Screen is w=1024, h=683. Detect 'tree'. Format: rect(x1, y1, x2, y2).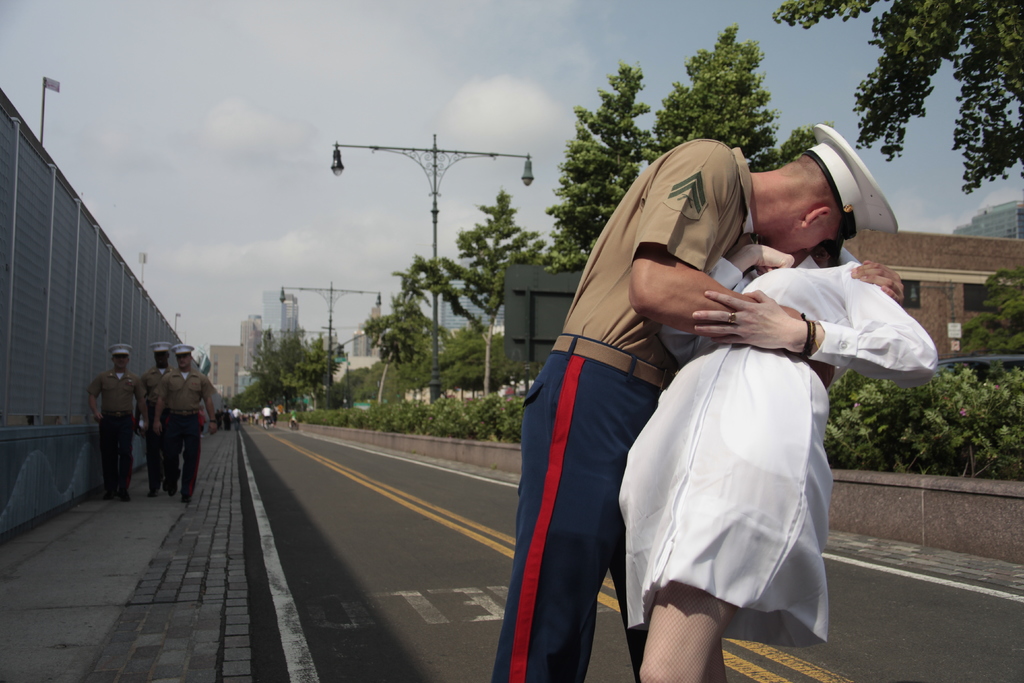
rect(945, 263, 1023, 388).
